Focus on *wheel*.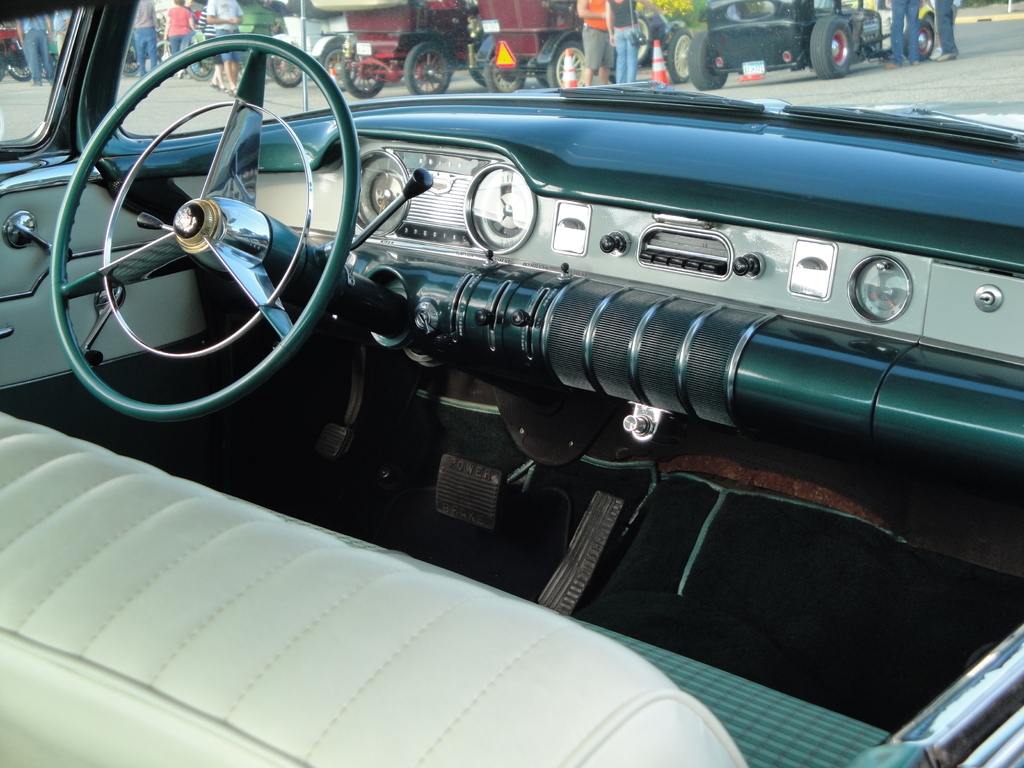
Focused at [668, 29, 691, 82].
